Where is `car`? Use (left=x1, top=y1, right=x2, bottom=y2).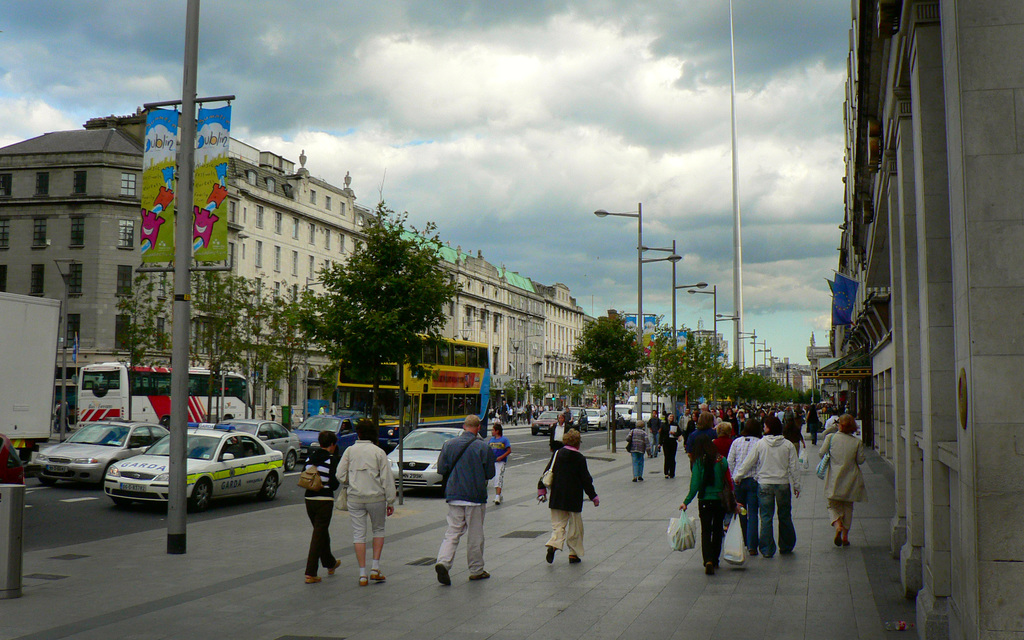
(left=75, top=427, right=290, bottom=518).
